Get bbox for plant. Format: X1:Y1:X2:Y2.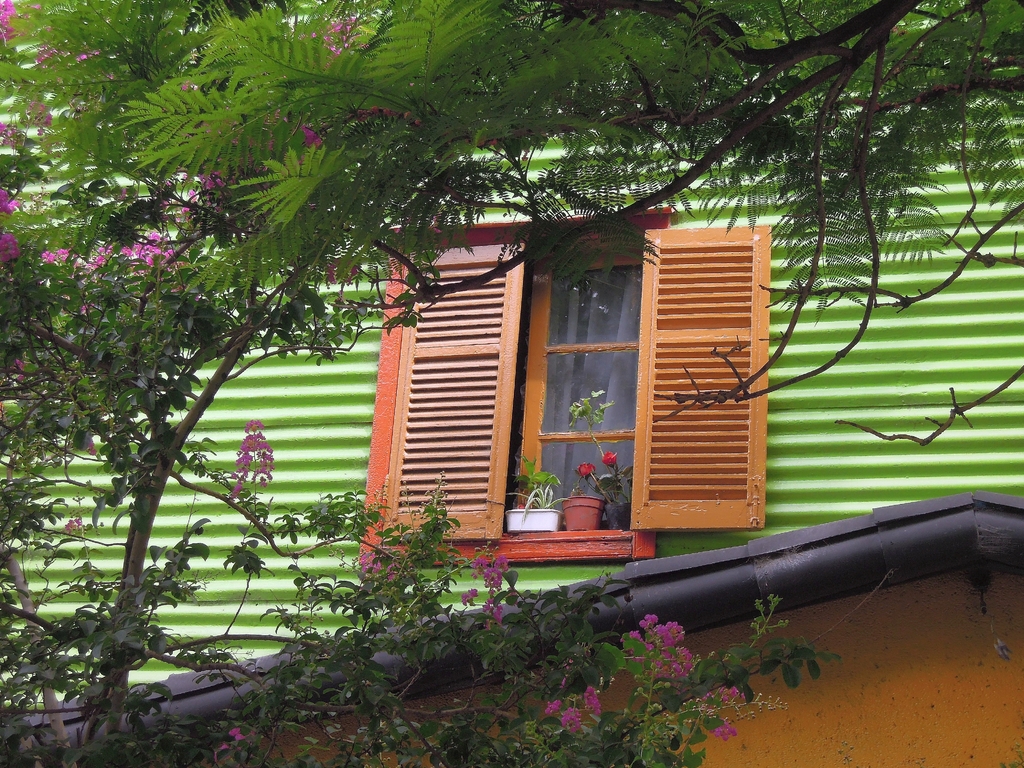
1:188:854:767.
